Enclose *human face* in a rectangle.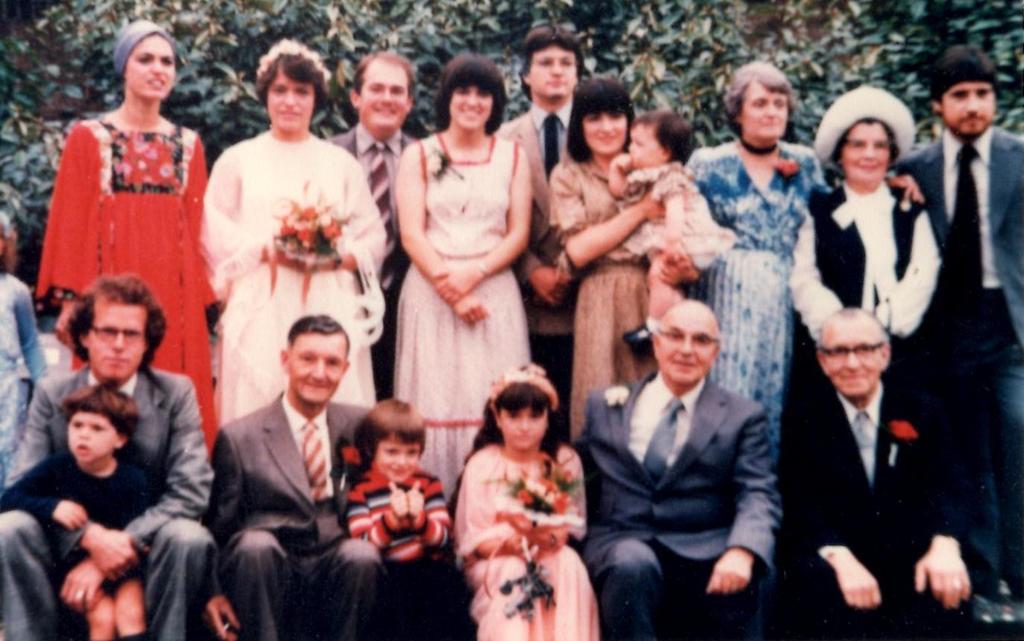
Rect(357, 58, 407, 129).
